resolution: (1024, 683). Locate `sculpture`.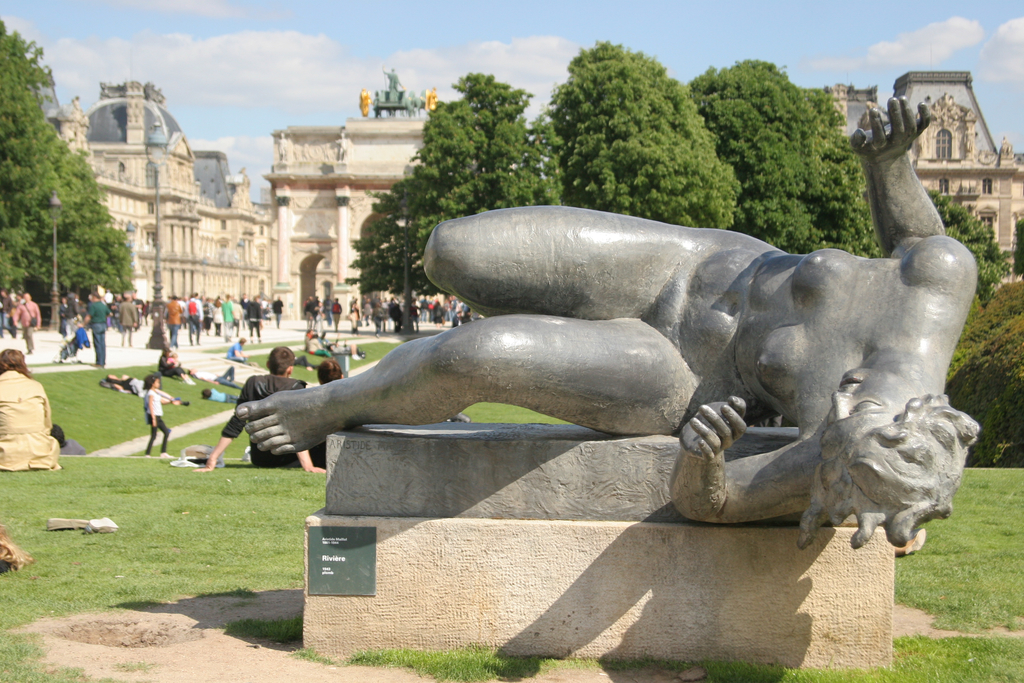
<box>236,83,976,552</box>.
